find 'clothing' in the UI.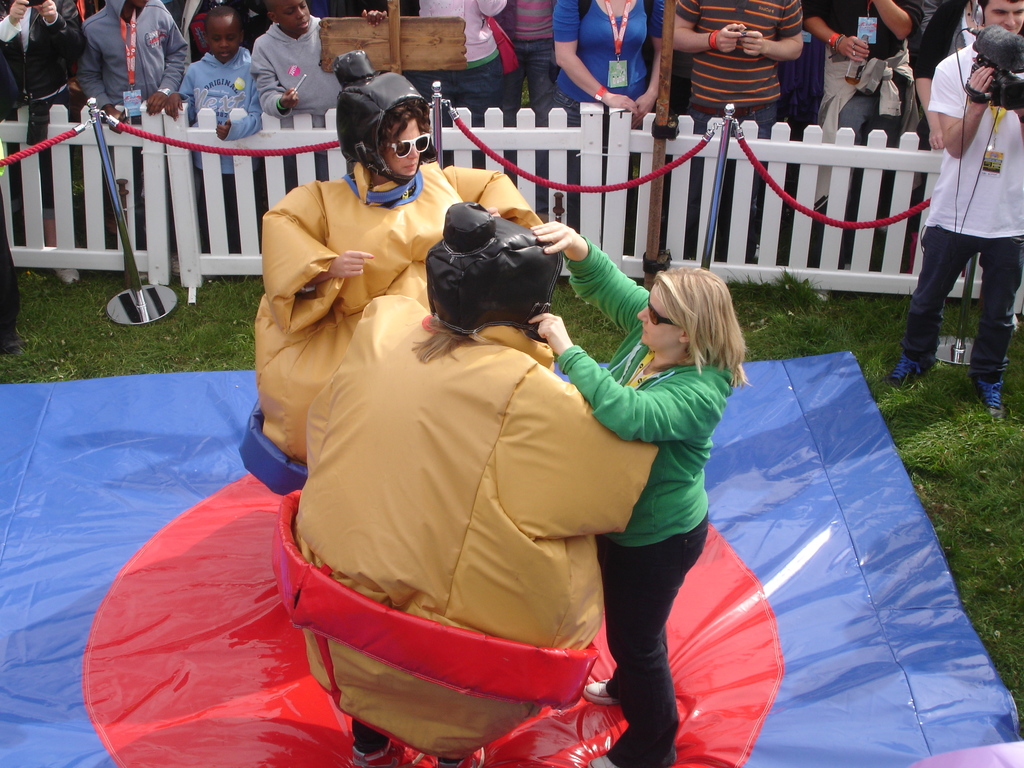
UI element at {"x1": 0, "y1": 0, "x2": 79, "y2": 140}.
